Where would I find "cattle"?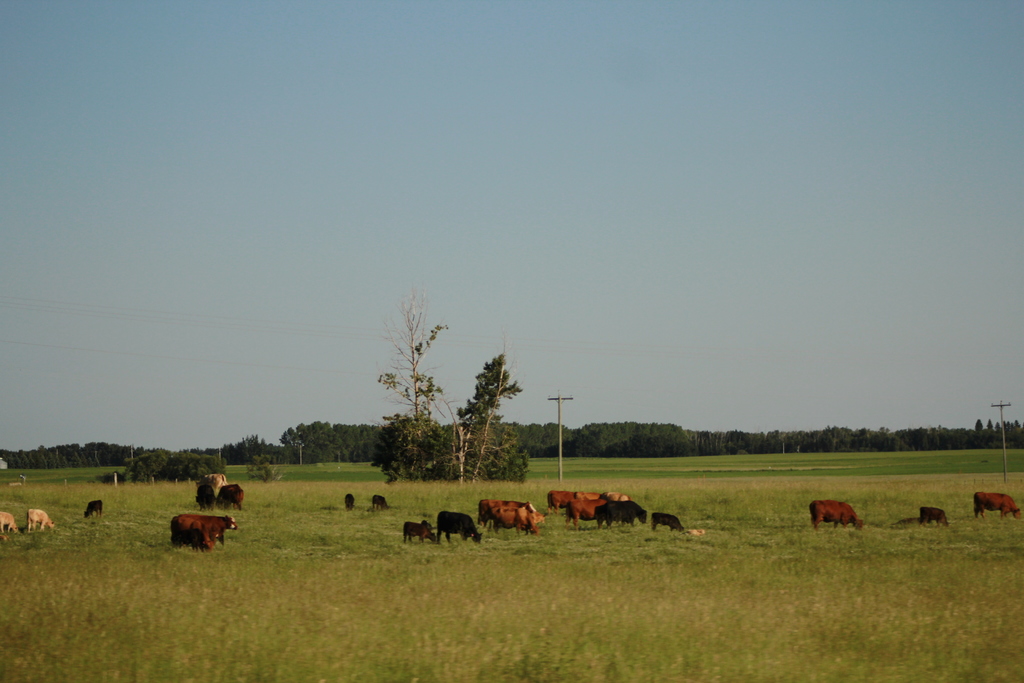
At box=[372, 493, 388, 512].
